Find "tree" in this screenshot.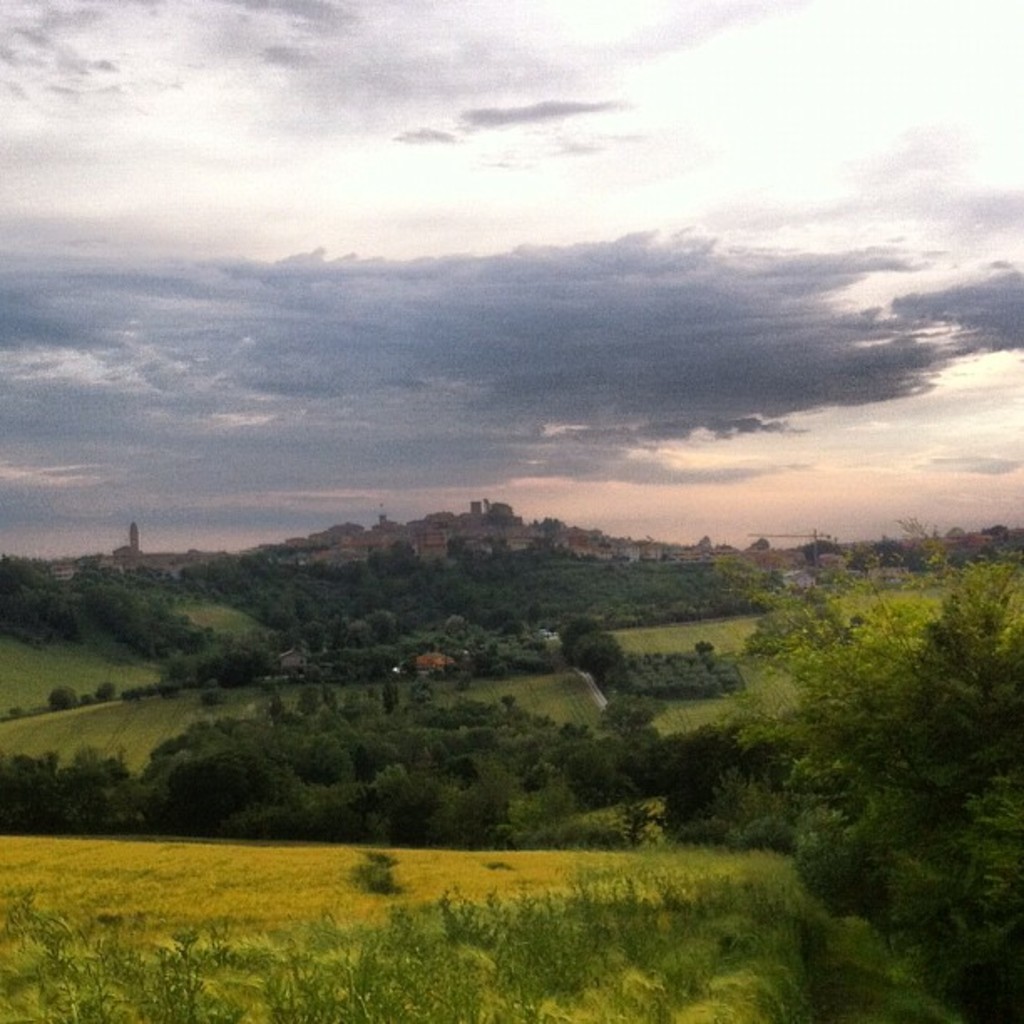
The bounding box for "tree" is bbox=[3, 669, 686, 860].
